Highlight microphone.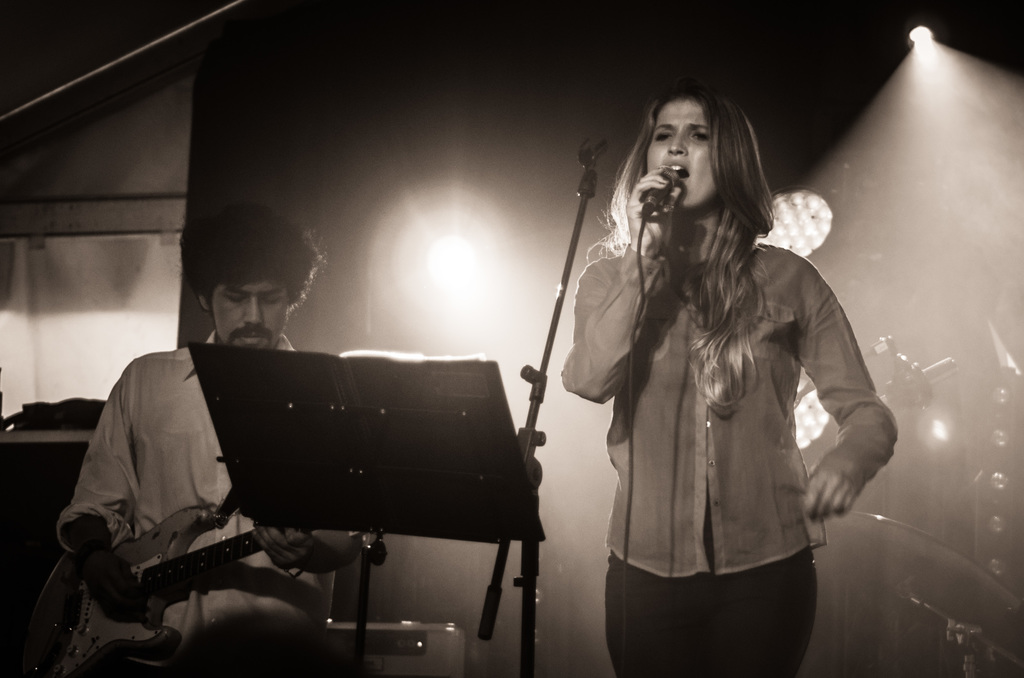
Highlighted region: <region>645, 163, 678, 207</region>.
